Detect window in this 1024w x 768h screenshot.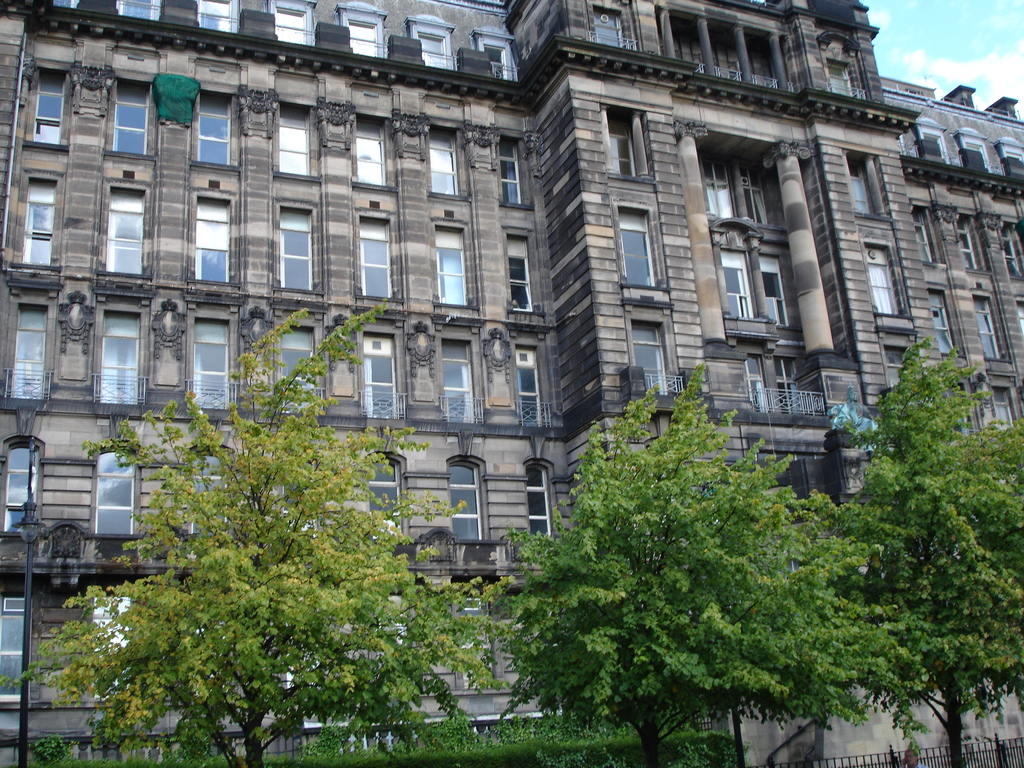
Detection: {"left": 920, "top": 288, "right": 953, "bottom": 362}.
